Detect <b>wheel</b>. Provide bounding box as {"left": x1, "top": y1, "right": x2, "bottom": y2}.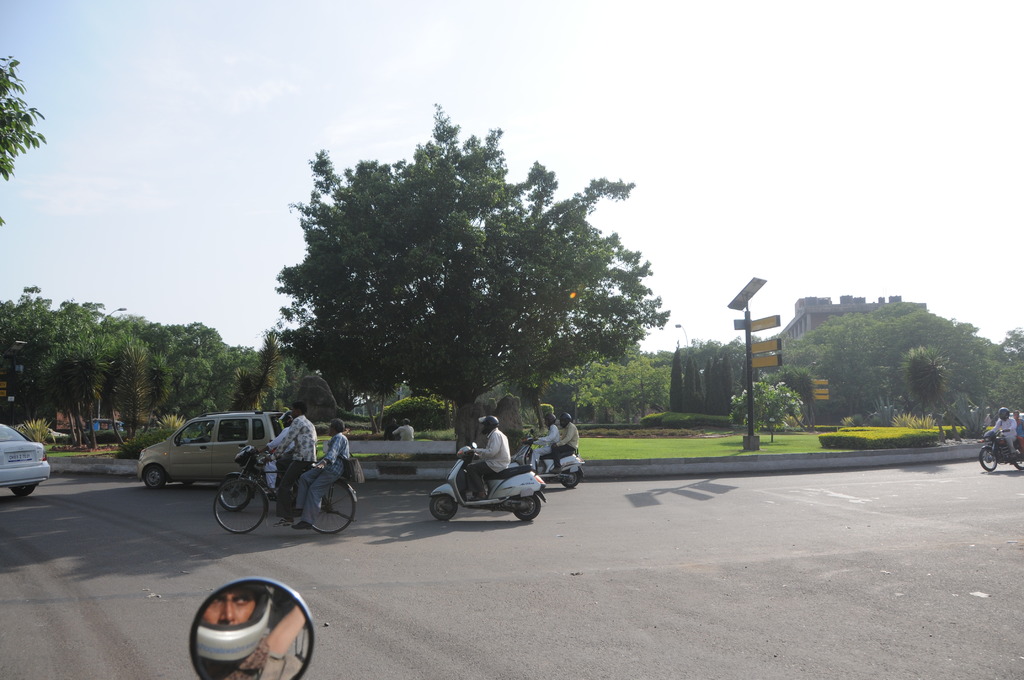
{"left": 215, "top": 477, "right": 265, "bottom": 533}.
